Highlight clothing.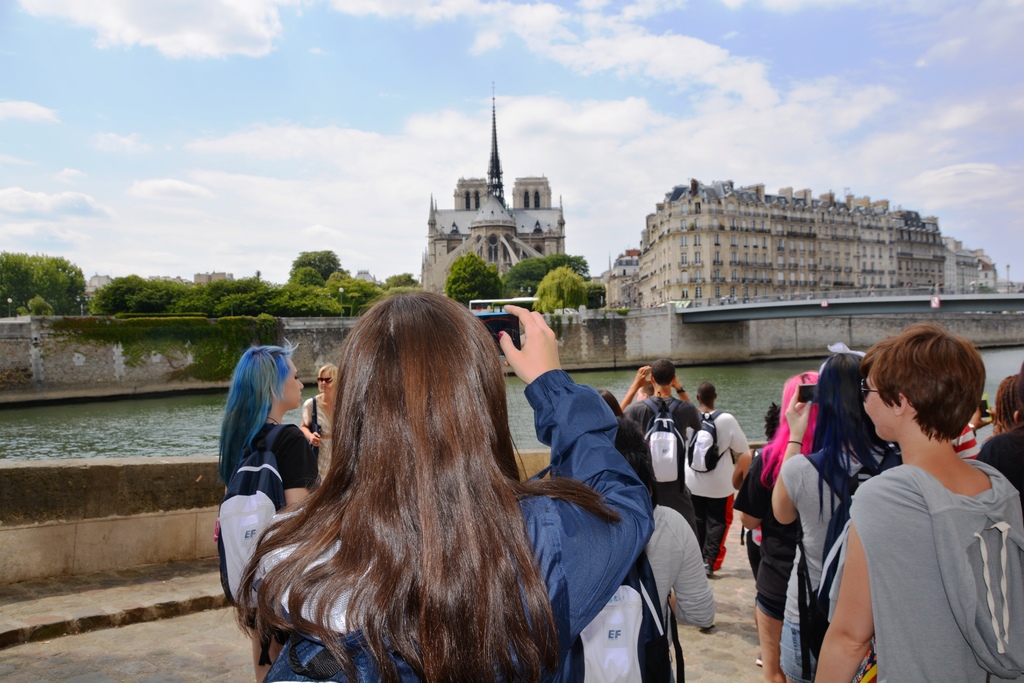
Highlighted region: left=952, top=424, right=979, bottom=458.
